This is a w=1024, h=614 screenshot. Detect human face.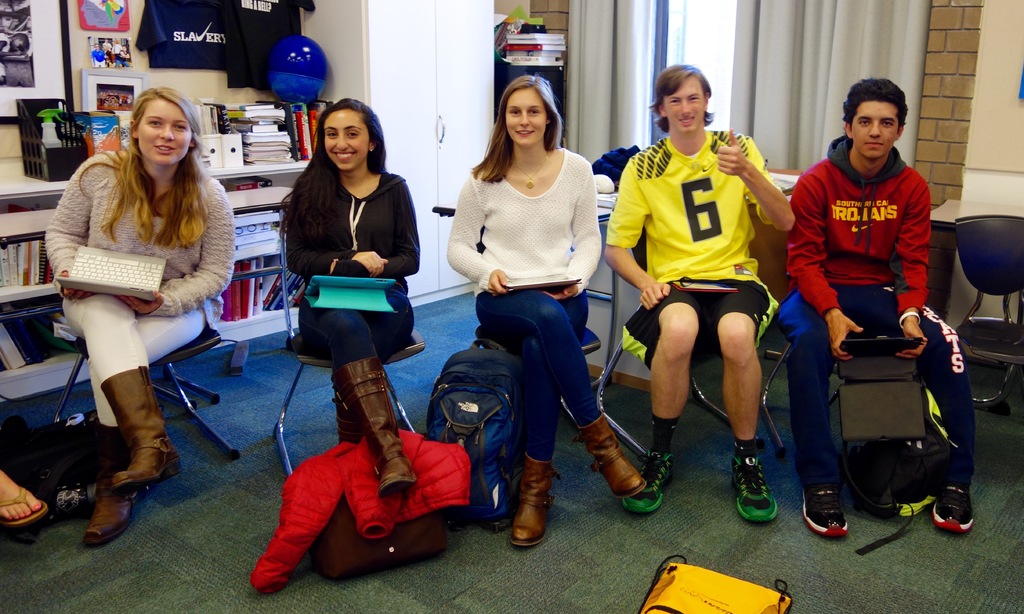
x1=845, y1=100, x2=902, y2=156.
